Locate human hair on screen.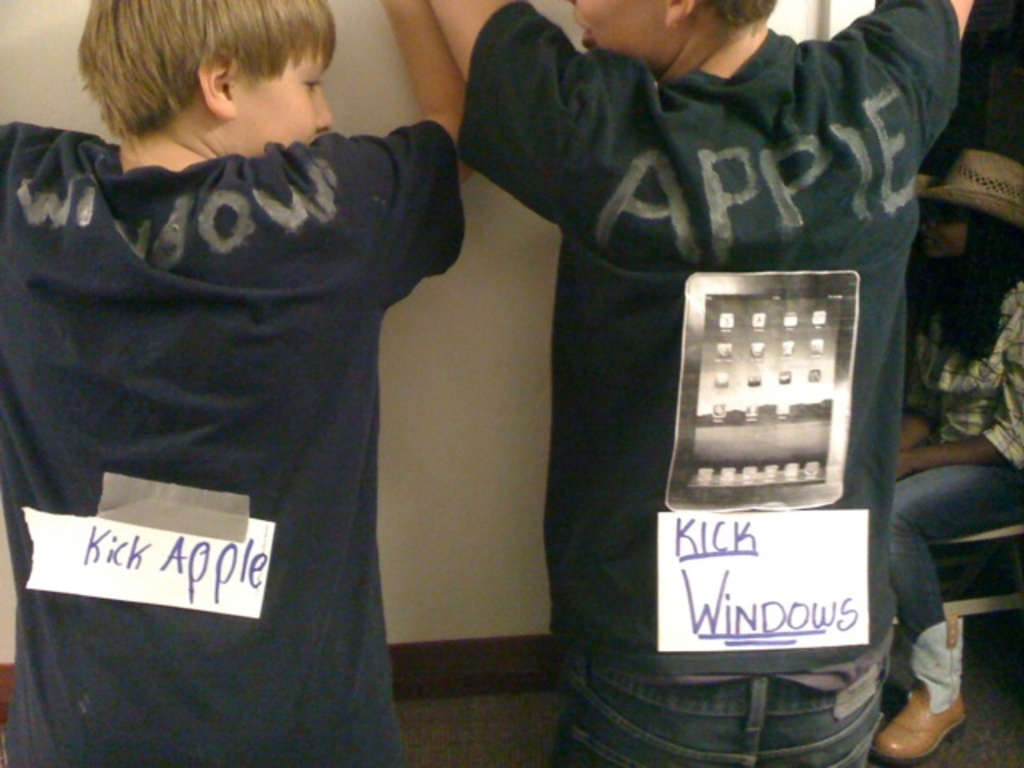
On screen at <box>701,0,782,38</box>.
